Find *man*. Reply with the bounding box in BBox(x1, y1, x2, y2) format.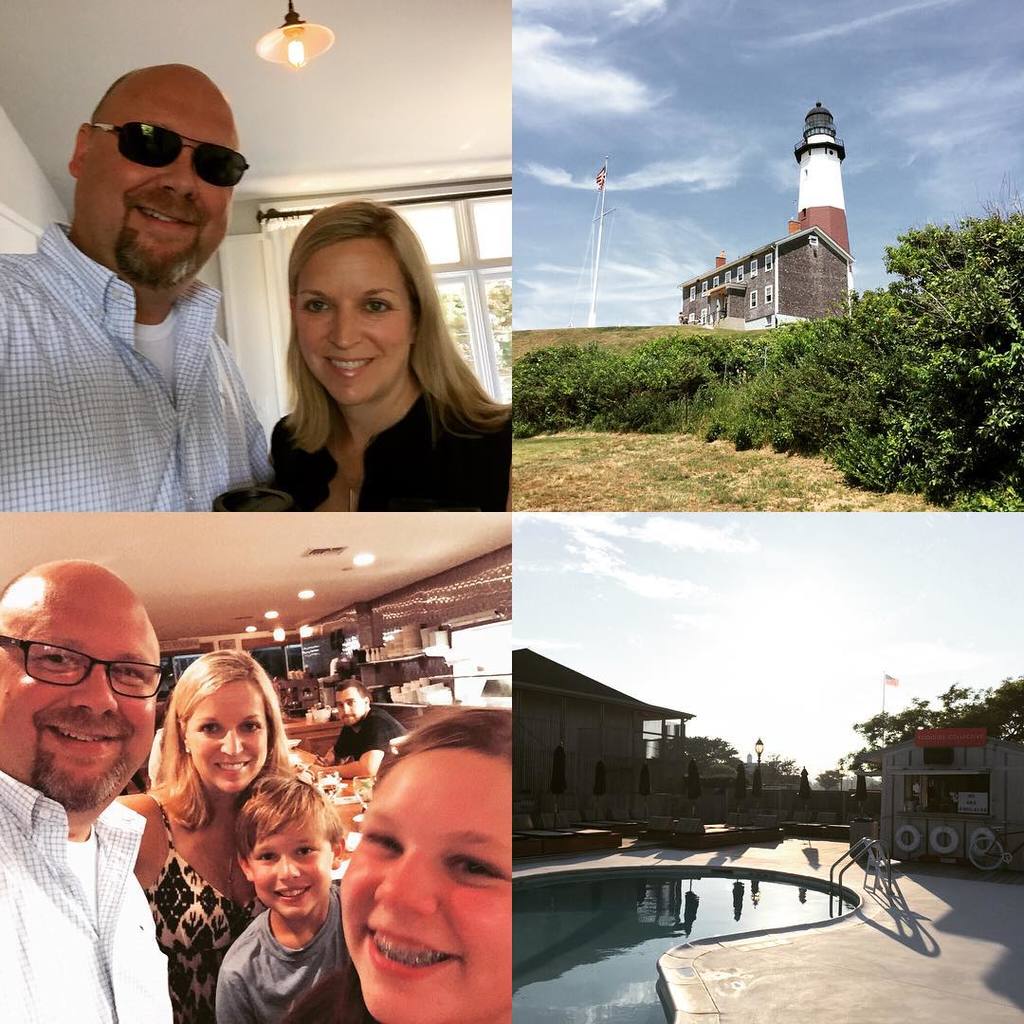
BBox(0, 558, 174, 1023).
